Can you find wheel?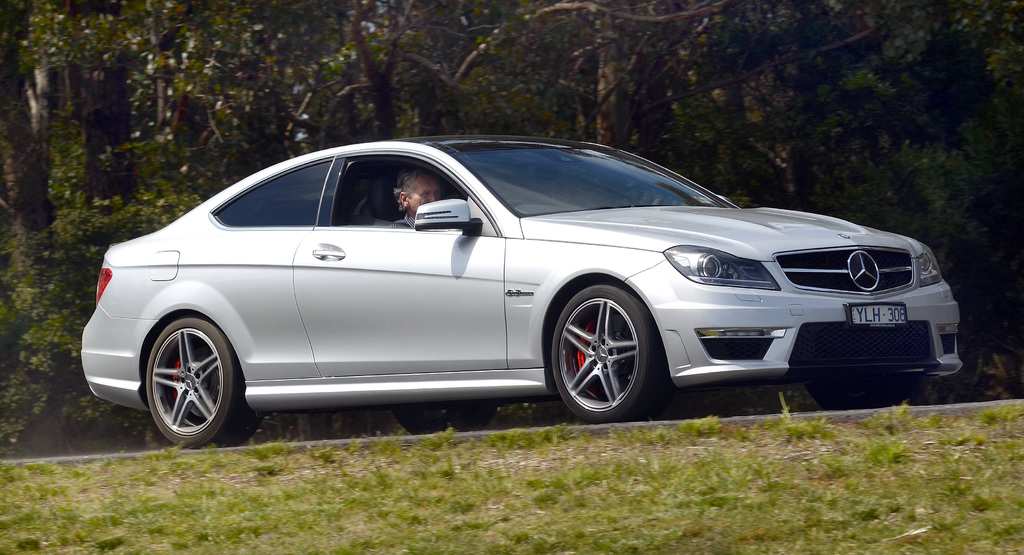
Yes, bounding box: [145, 321, 241, 450].
